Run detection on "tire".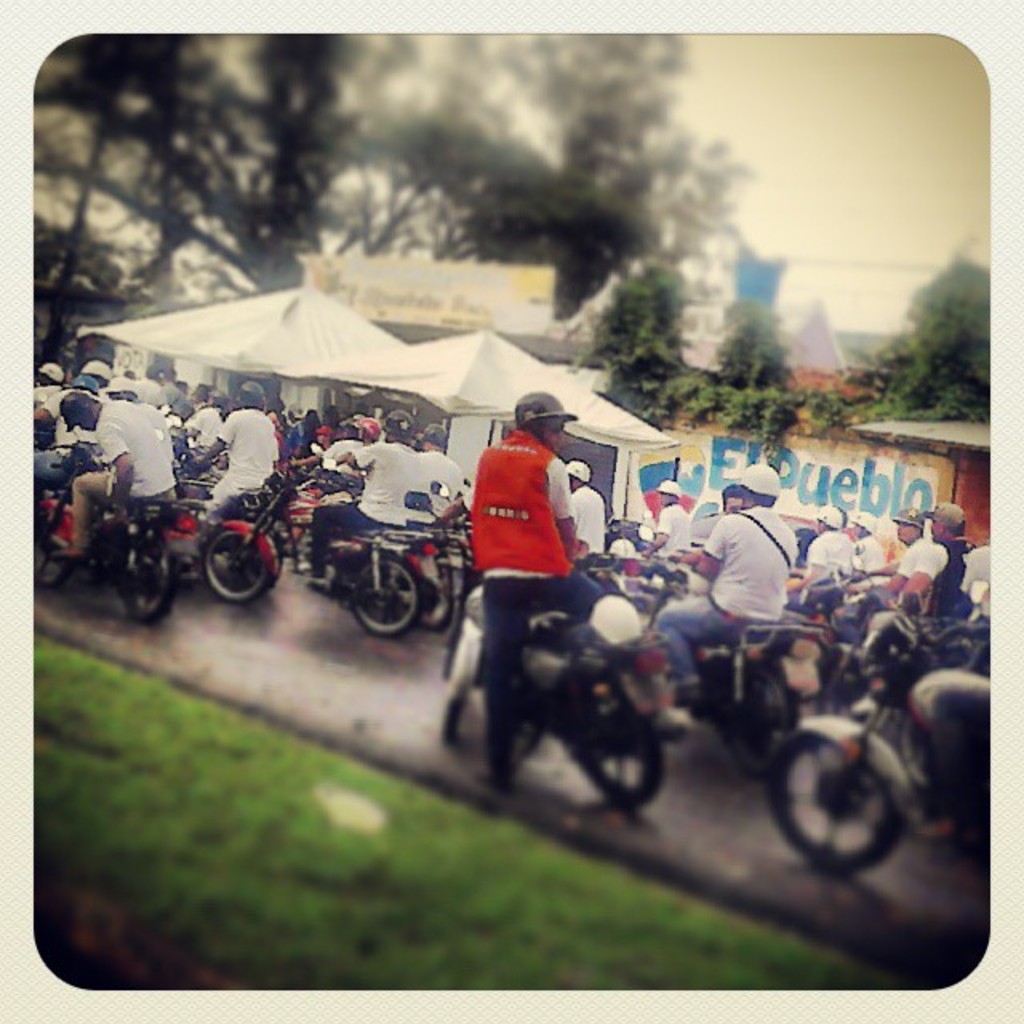
Result: crop(762, 738, 904, 877).
